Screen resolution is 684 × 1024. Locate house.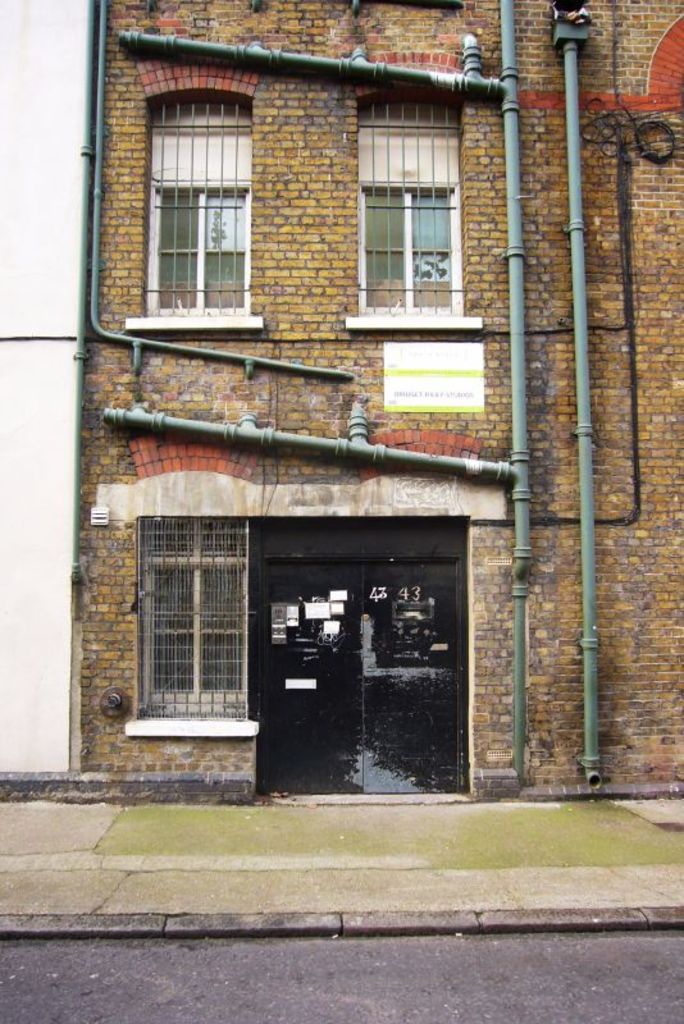
Rect(1, 9, 652, 809).
